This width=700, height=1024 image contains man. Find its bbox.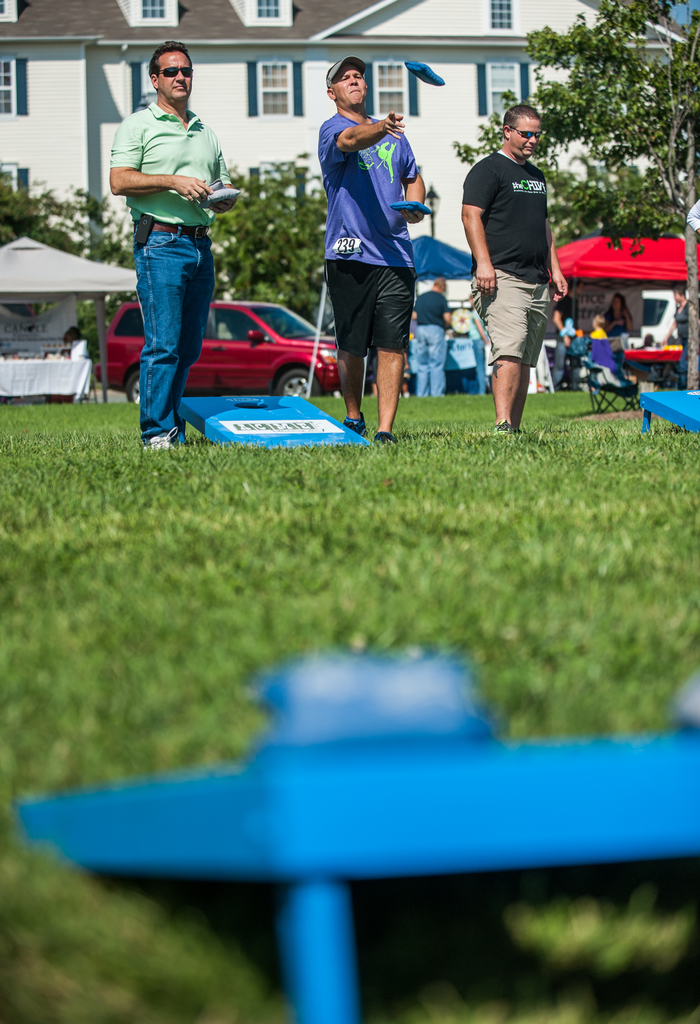
<box>313,57,430,447</box>.
